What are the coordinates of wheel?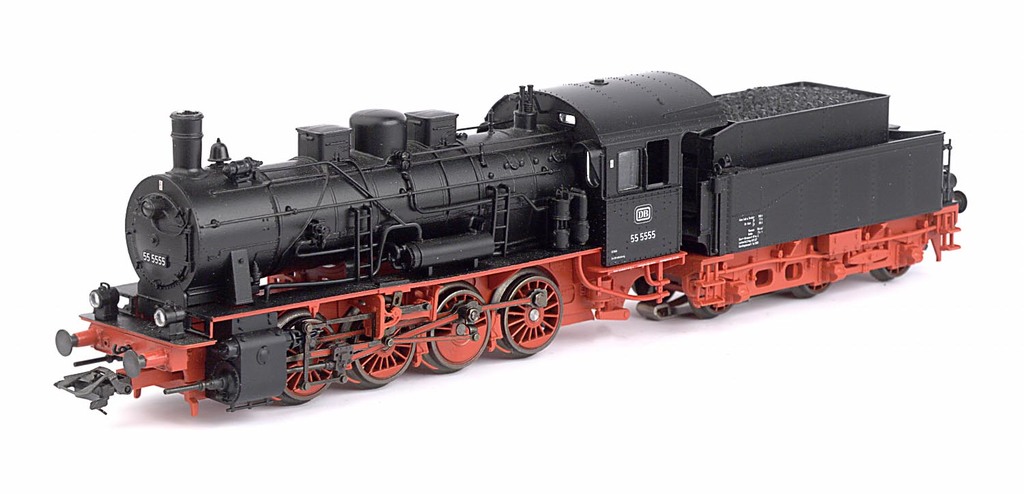
locate(498, 272, 561, 355).
